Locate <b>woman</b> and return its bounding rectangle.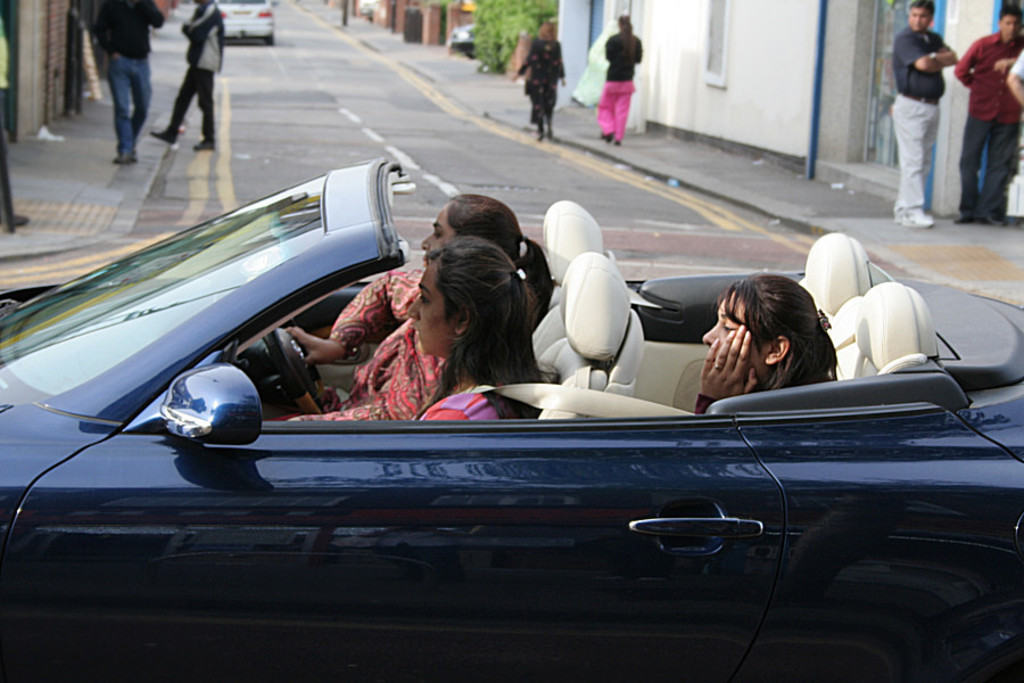
bbox(598, 14, 639, 145).
